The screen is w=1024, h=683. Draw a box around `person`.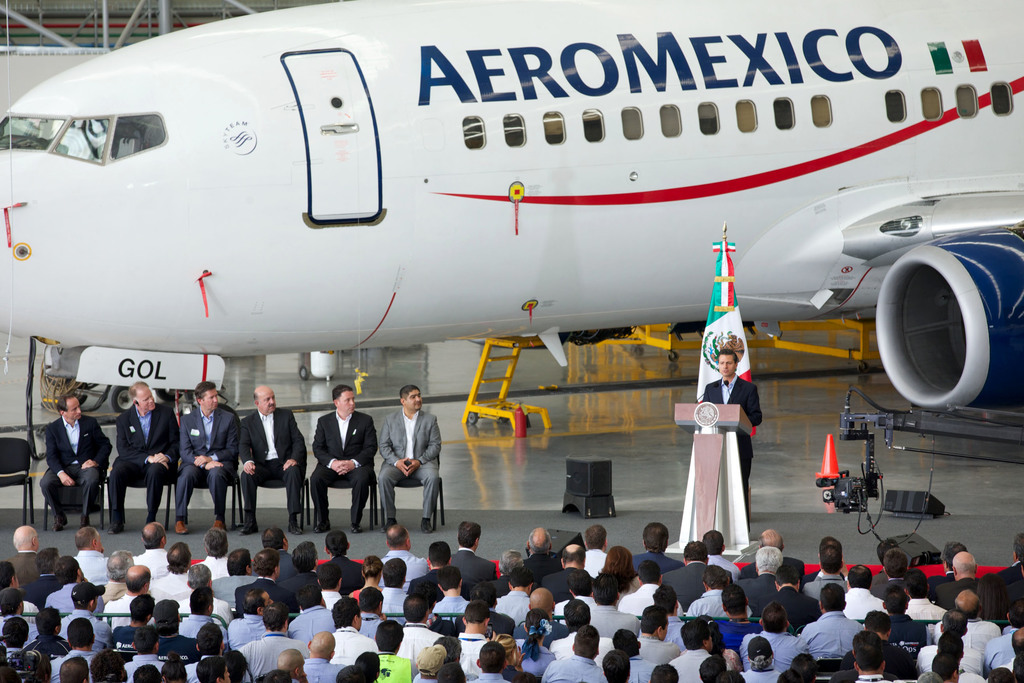
bbox=(376, 383, 445, 533).
